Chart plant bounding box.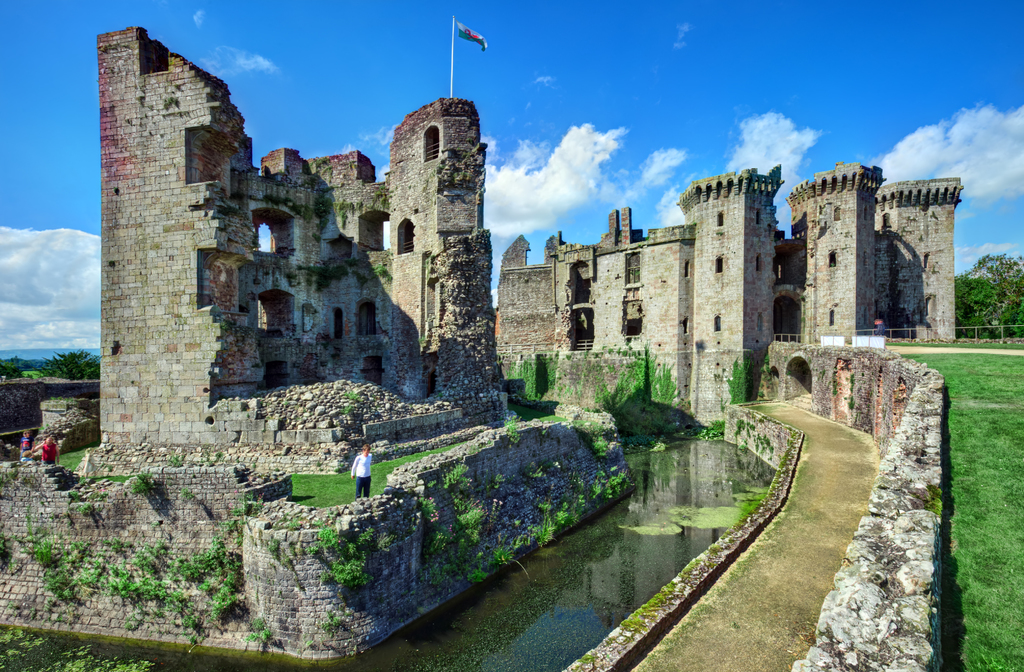
Charted: bbox=(584, 473, 601, 492).
